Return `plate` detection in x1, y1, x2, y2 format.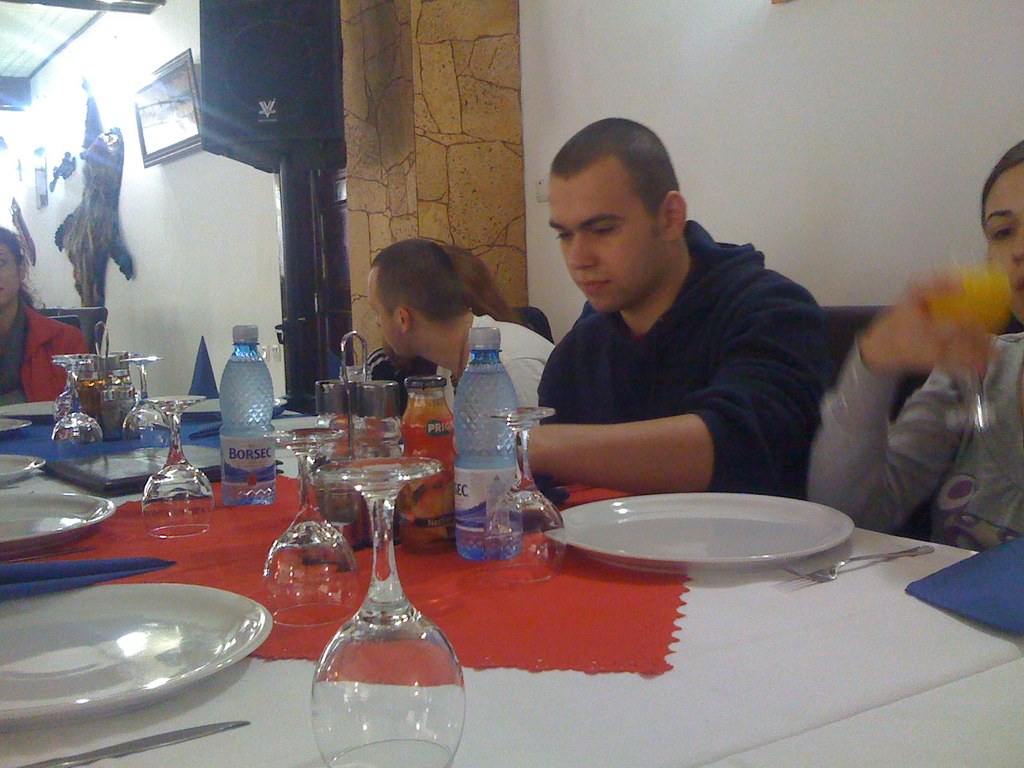
1, 583, 271, 730.
